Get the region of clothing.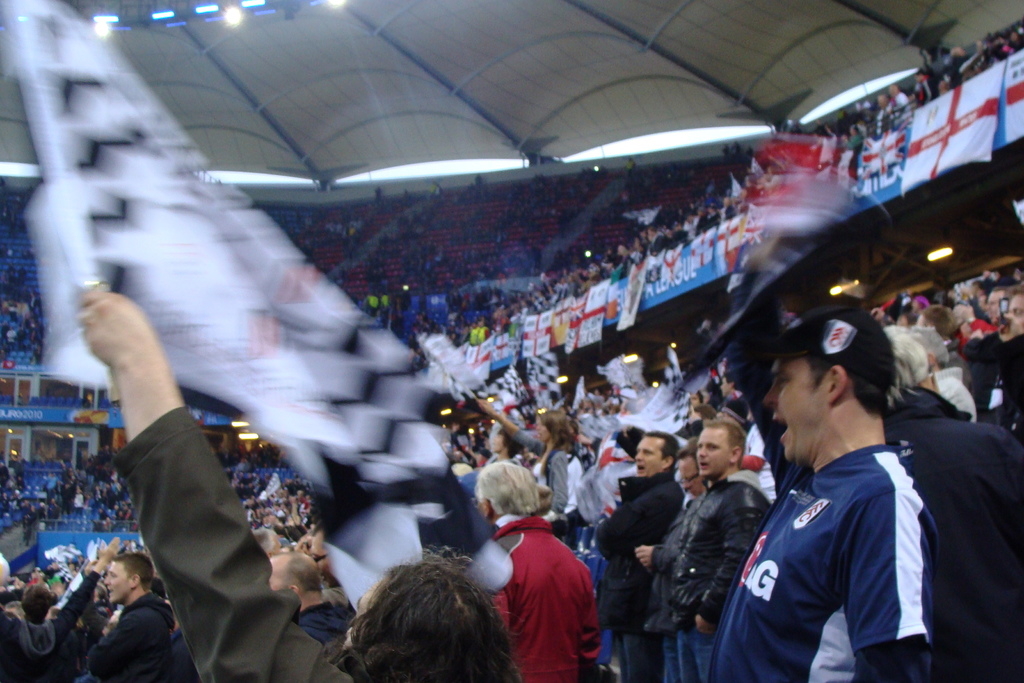
rect(0, 577, 100, 682).
